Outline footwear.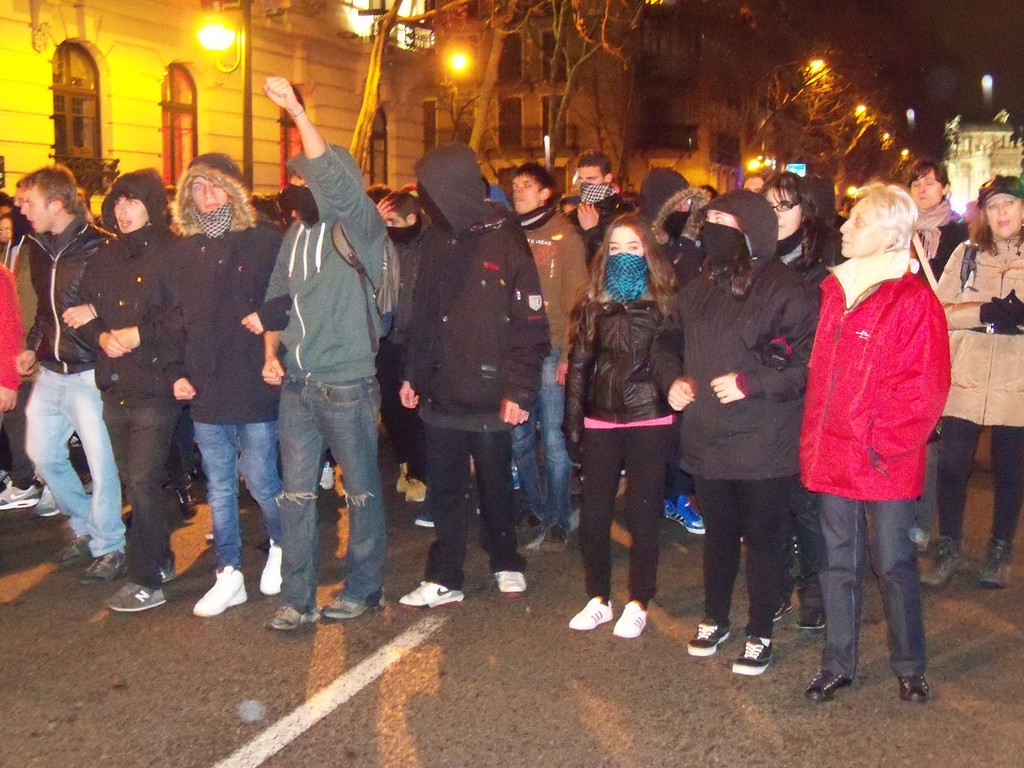
Outline: 407 479 428 502.
